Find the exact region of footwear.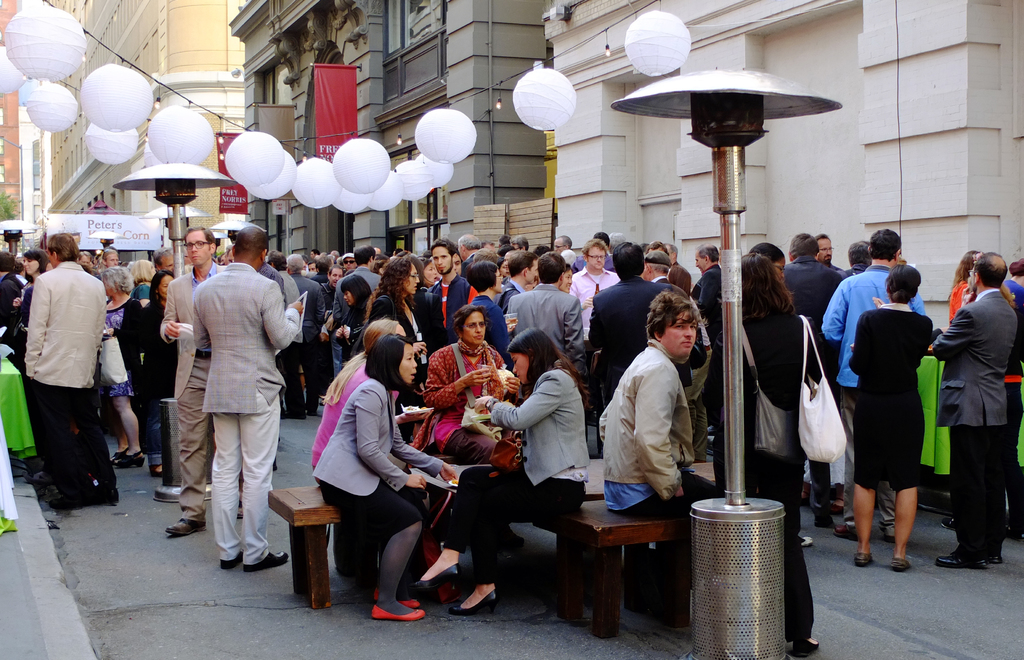
Exact region: box=[936, 519, 954, 533].
